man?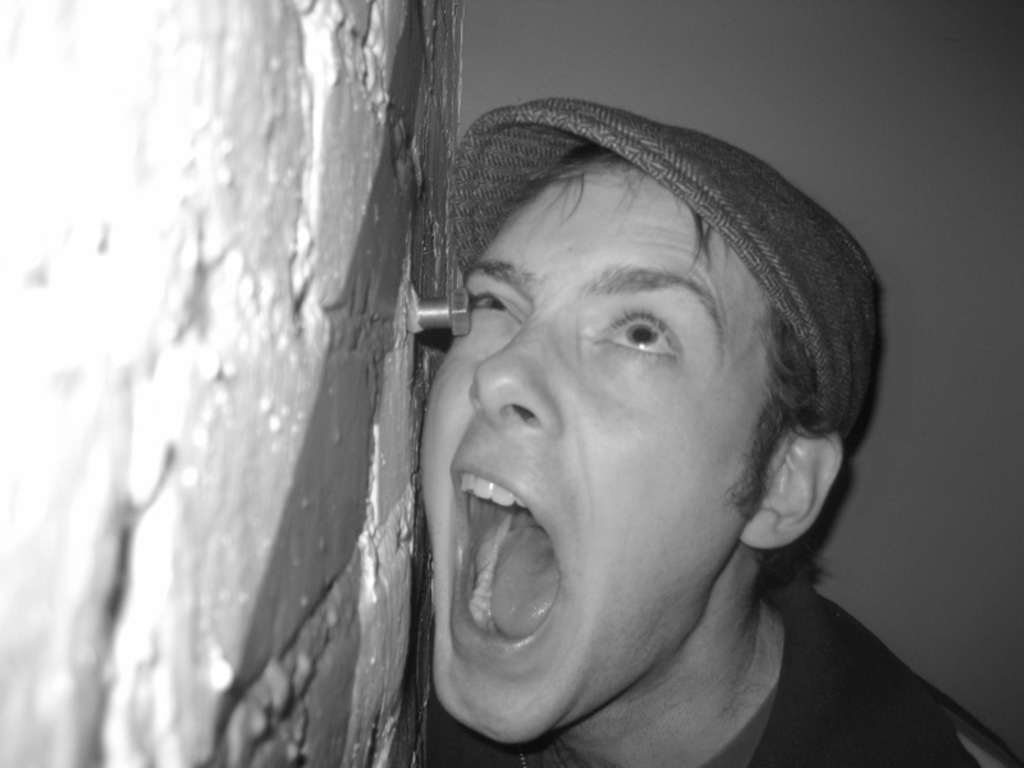
417, 104, 1023, 767
